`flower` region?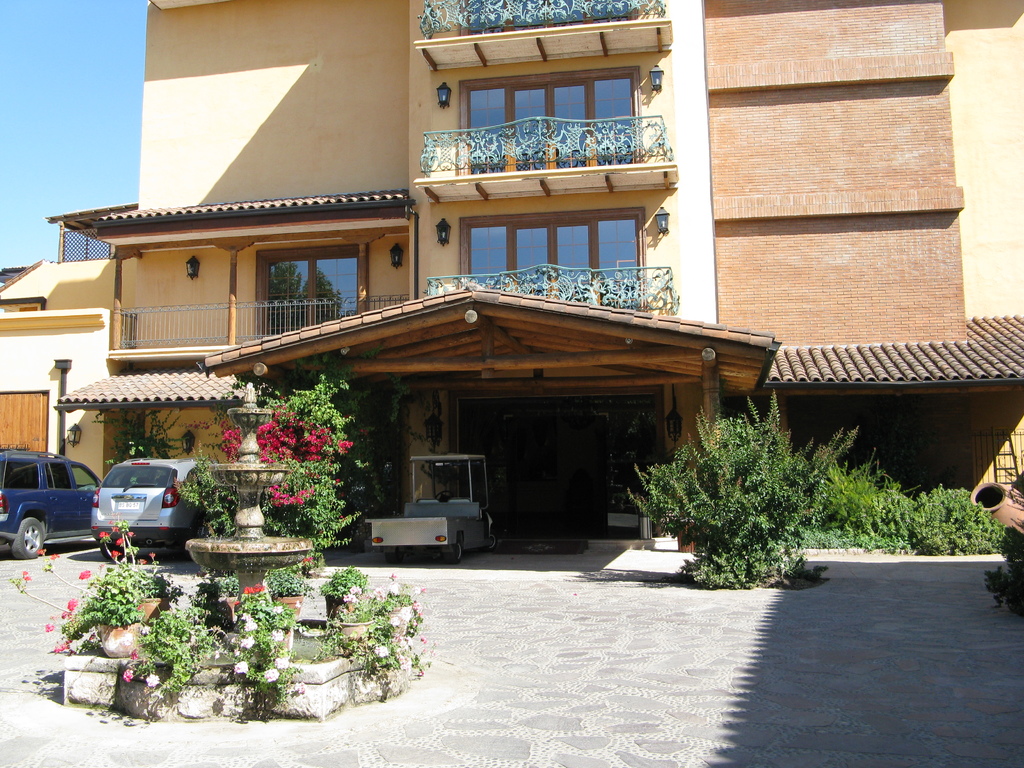
x1=111, y1=527, x2=120, y2=541
